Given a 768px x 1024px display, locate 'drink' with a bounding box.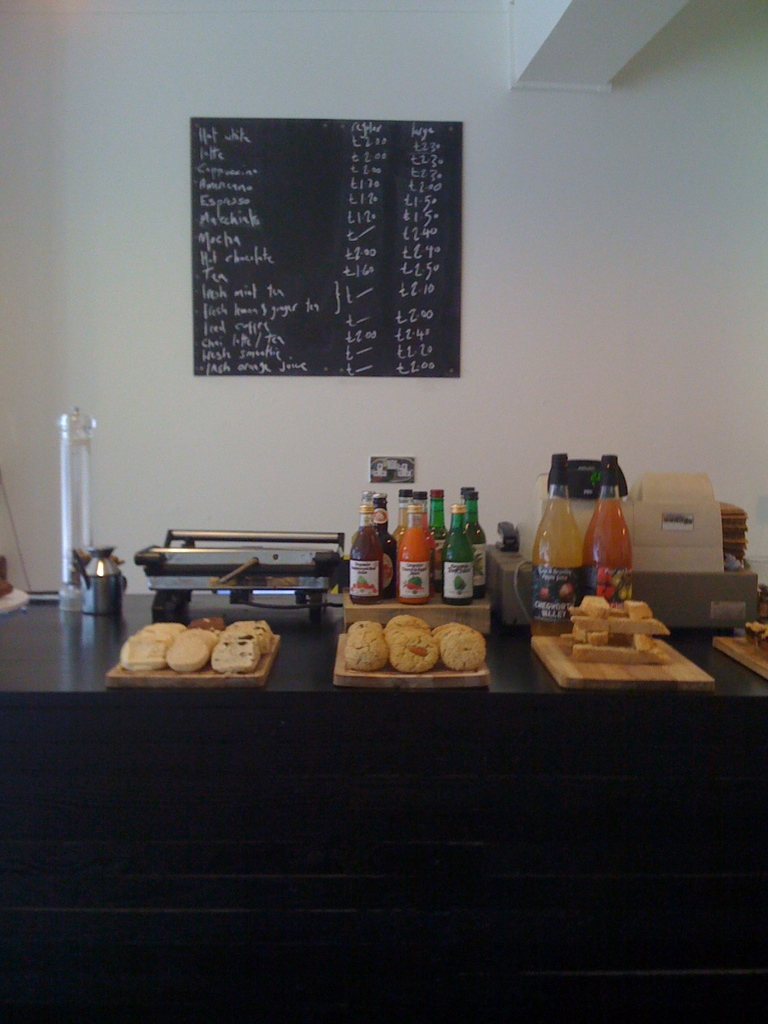
Located: x1=580, y1=497, x2=632, y2=605.
